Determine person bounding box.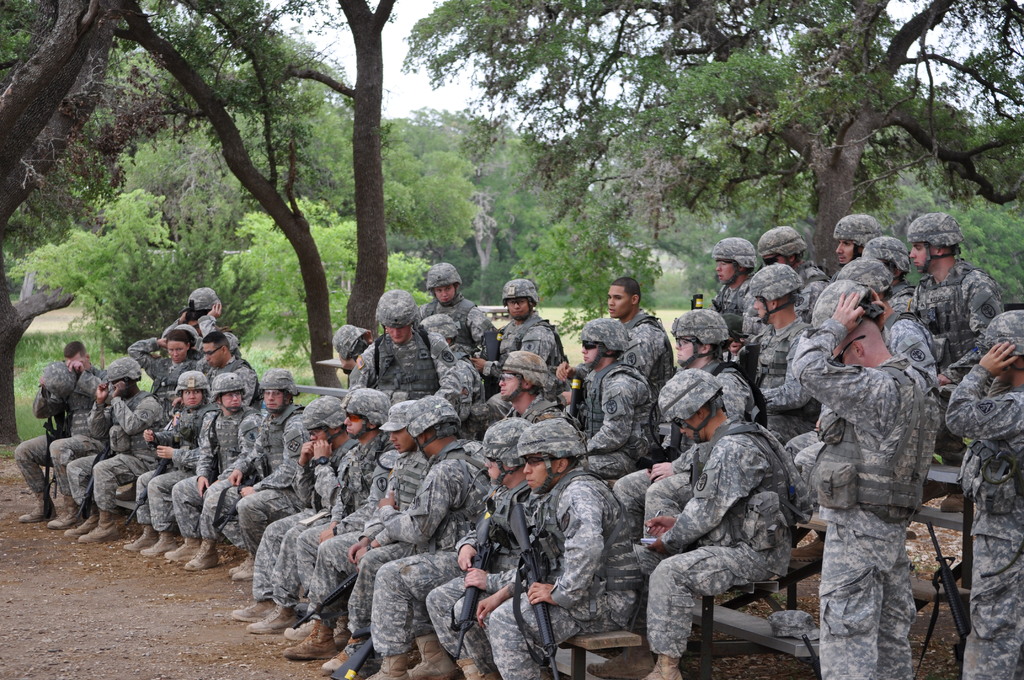
Determined: <bbox>915, 212, 993, 413</bbox>.
